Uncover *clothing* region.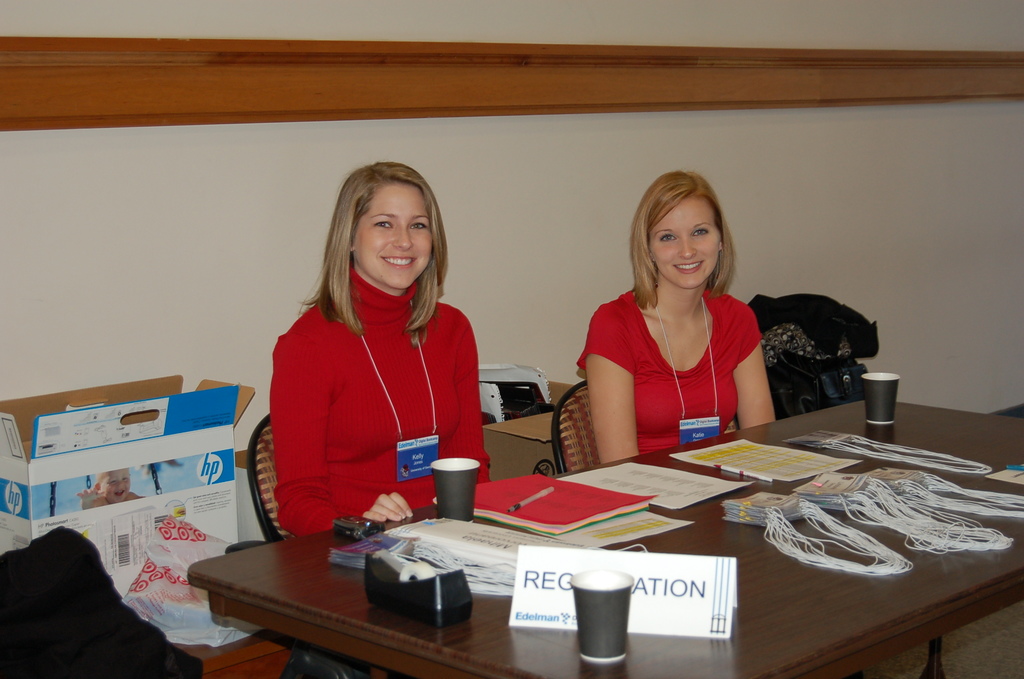
Uncovered: (x1=264, y1=256, x2=499, y2=528).
